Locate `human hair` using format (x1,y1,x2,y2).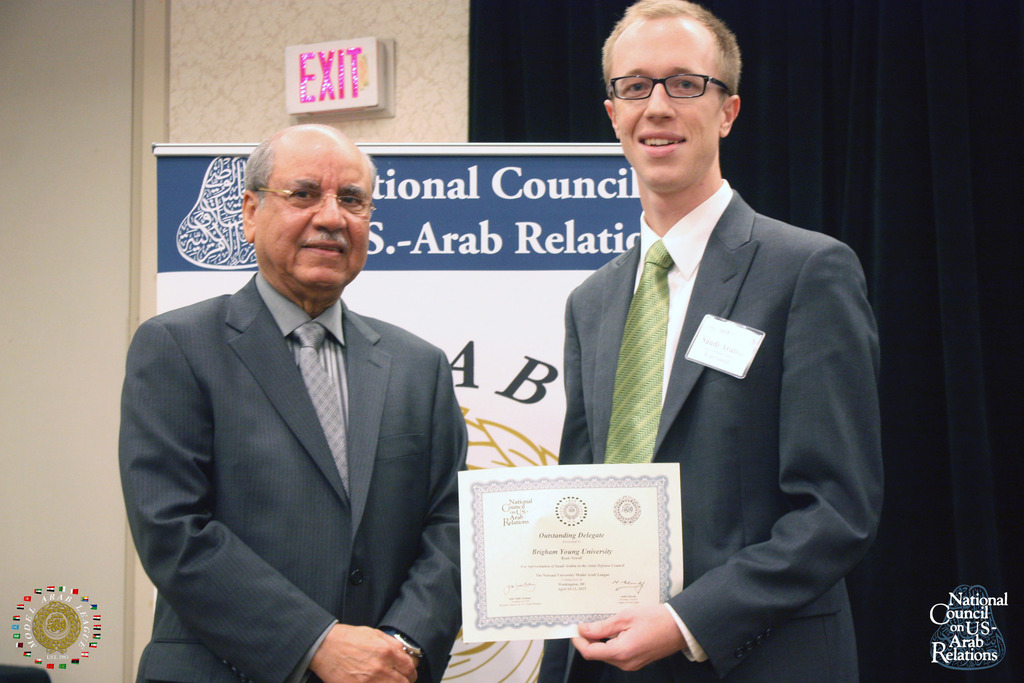
(608,16,749,99).
